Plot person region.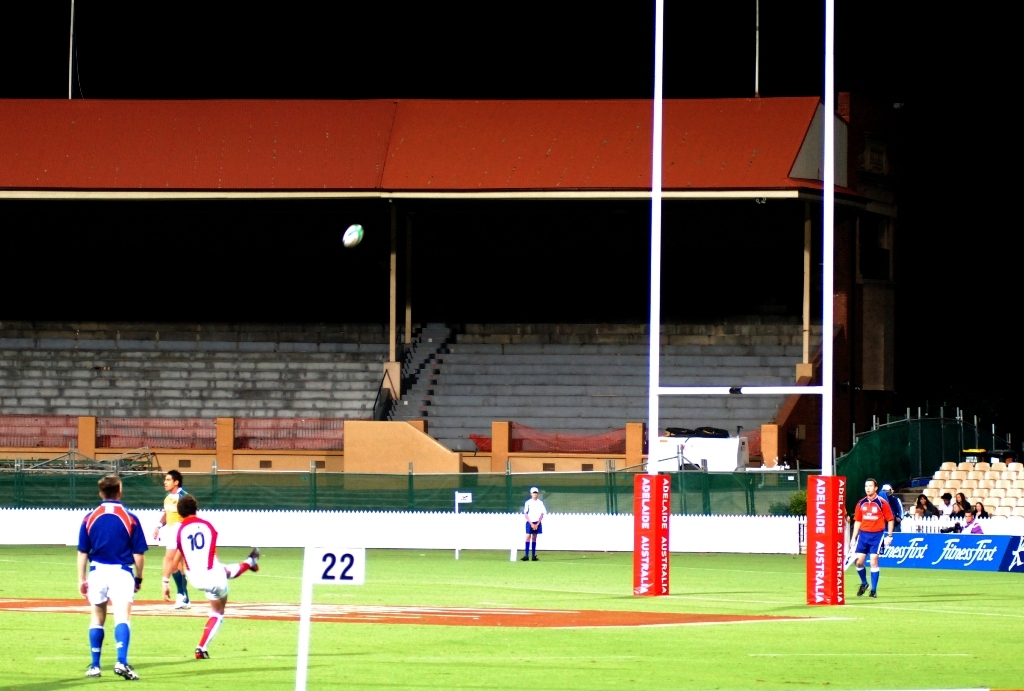
Plotted at detection(849, 477, 892, 597).
